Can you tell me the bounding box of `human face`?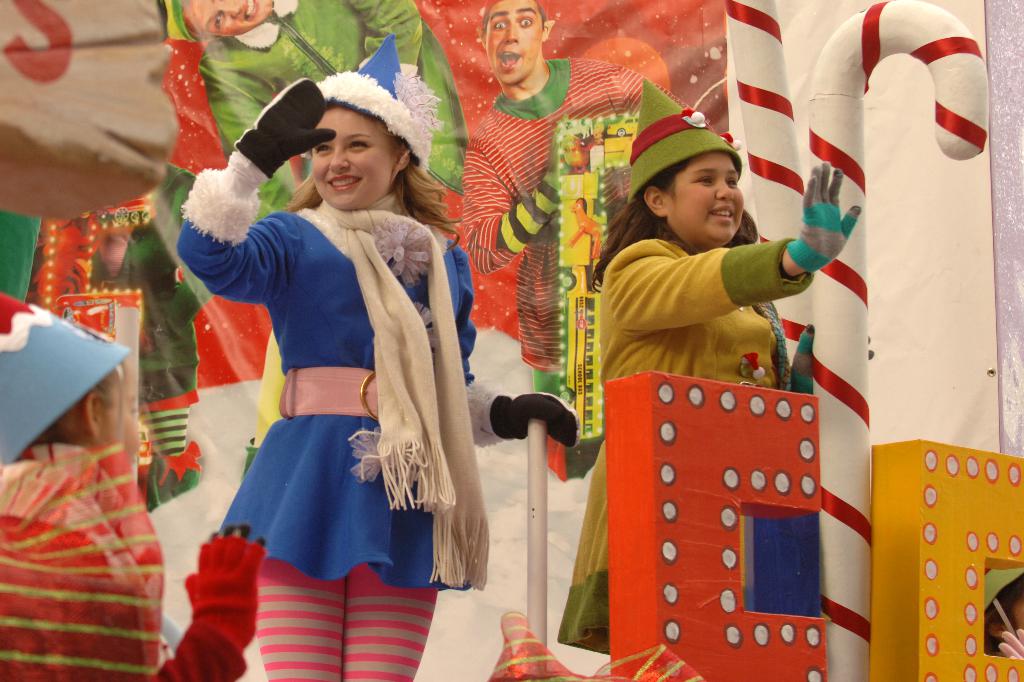
BBox(185, 0, 275, 38).
